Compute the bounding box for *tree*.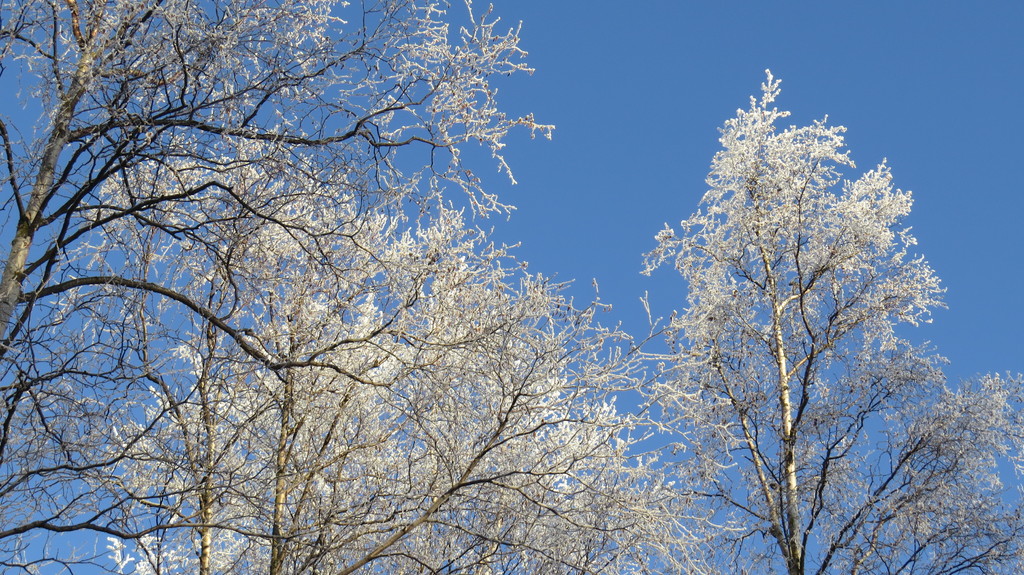
<region>0, 0, 557, 574</region>.
